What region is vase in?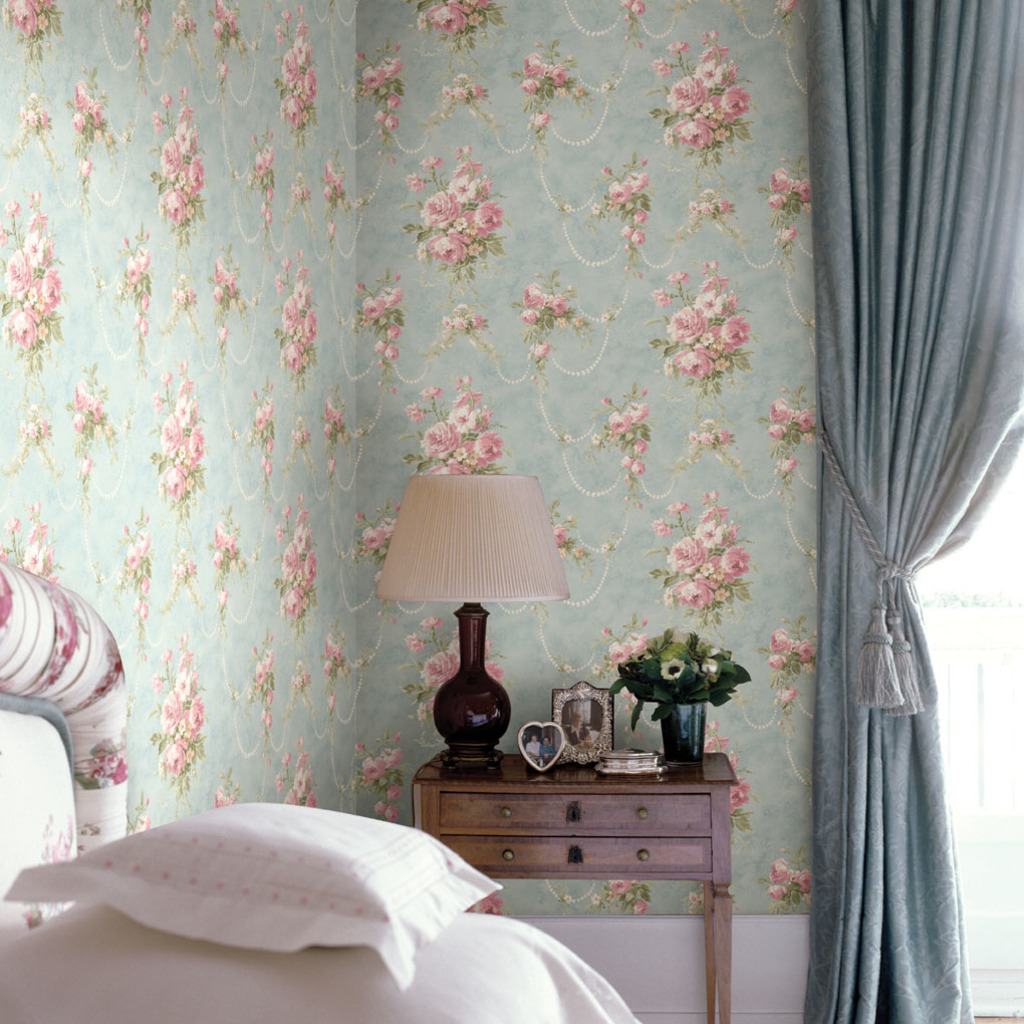
crop(657, 701, 710, 771).
